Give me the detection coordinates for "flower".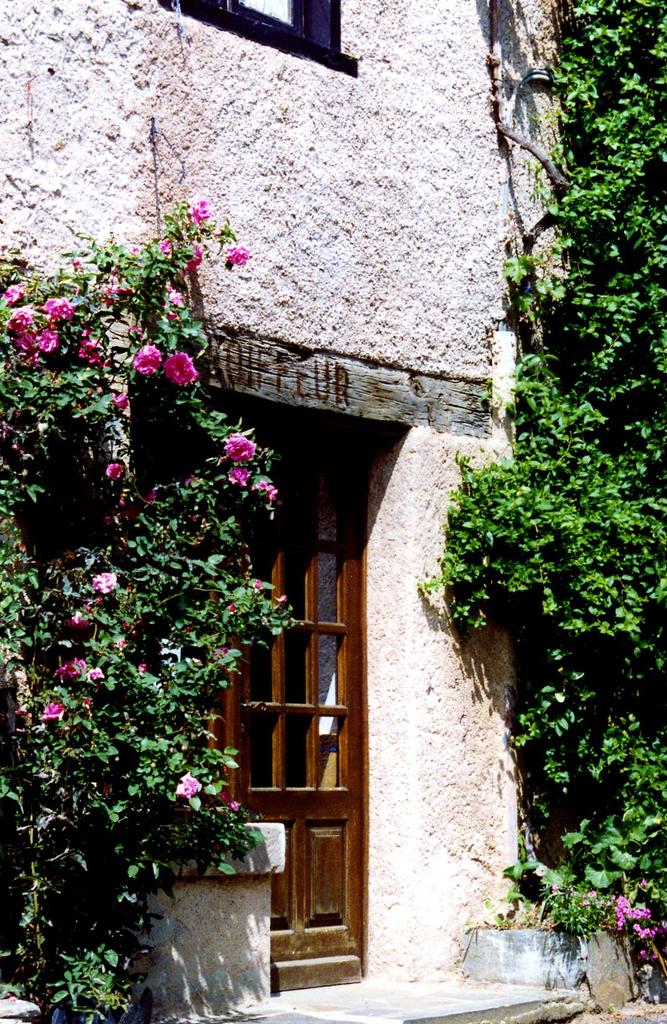
crop(107, 461, 123, 479).
